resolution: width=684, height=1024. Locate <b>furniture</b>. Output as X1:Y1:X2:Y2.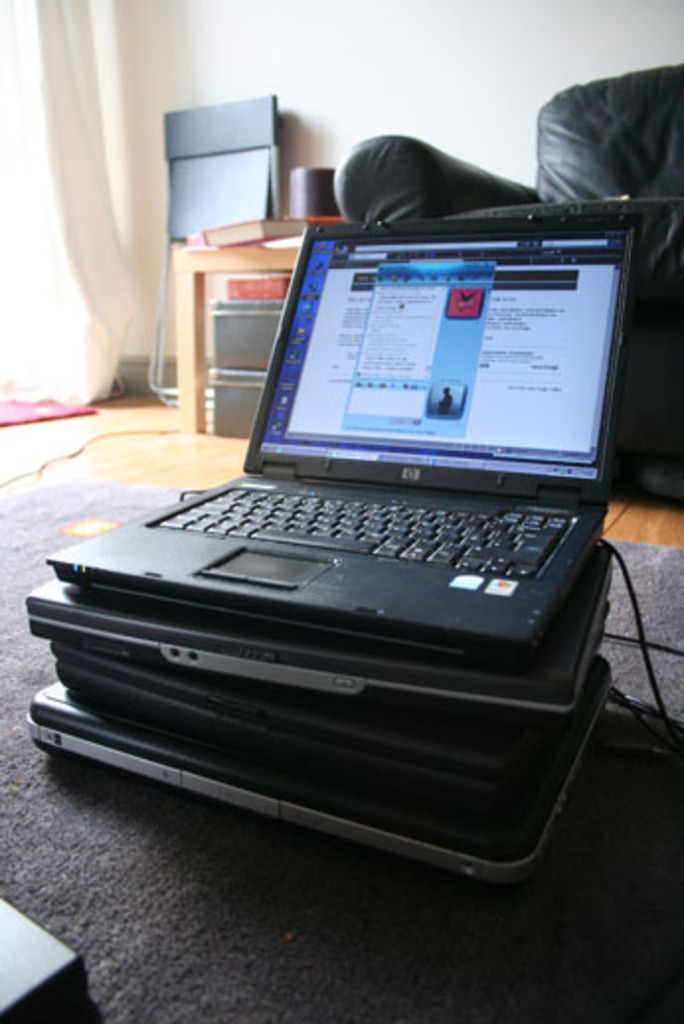
172:245:300:435.
